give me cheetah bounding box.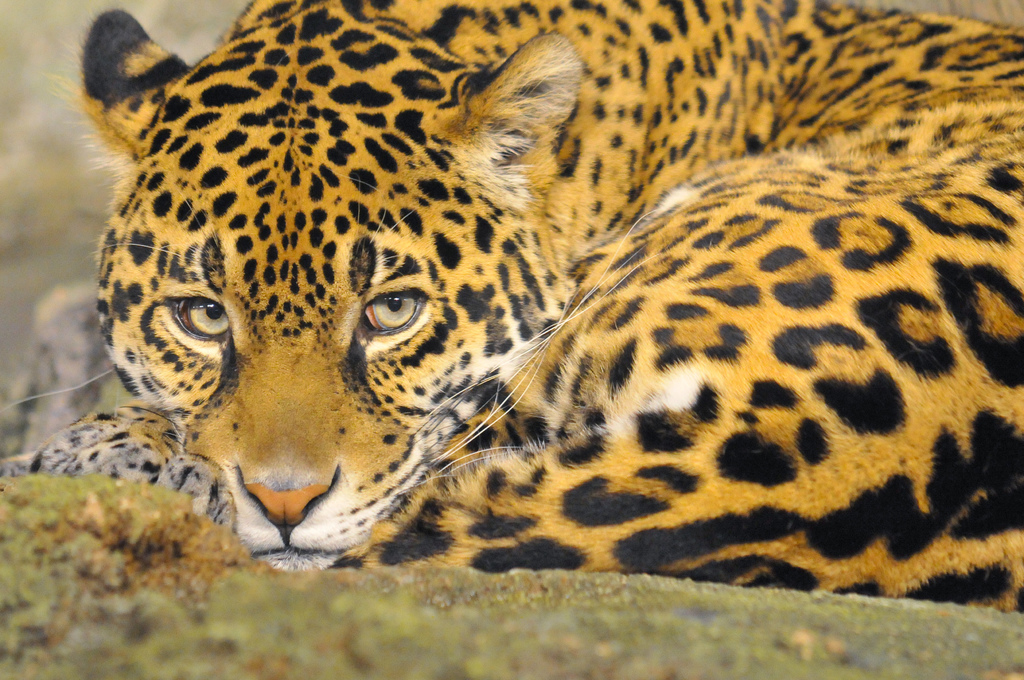
[x1=7, y1=0, x2=1023, y2=614].
